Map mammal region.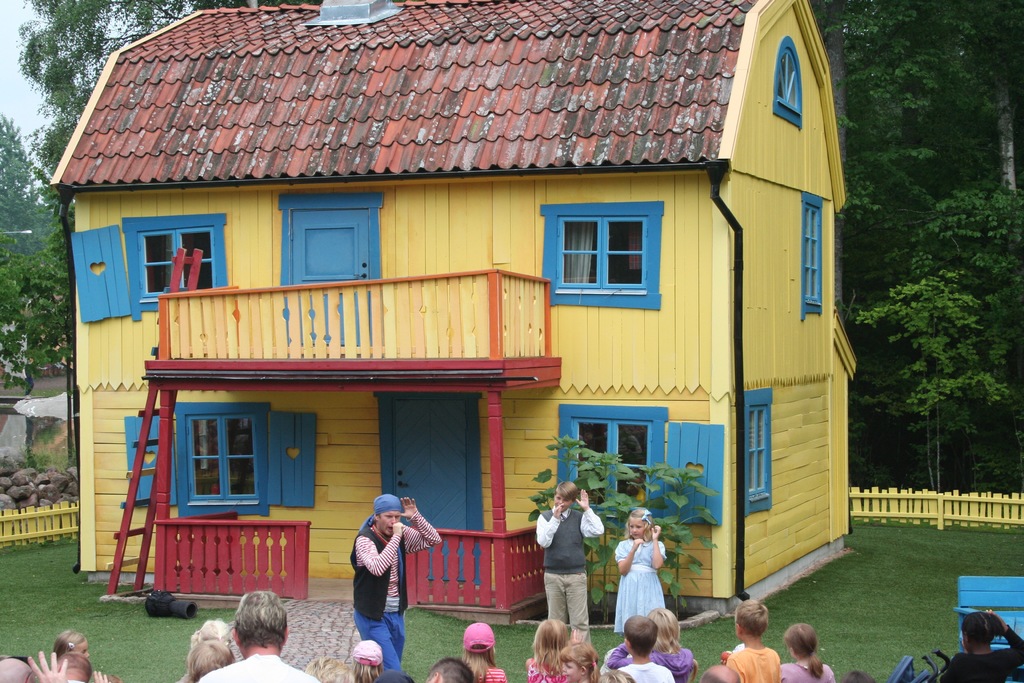
Mapped to <box>610,608,694,682</box>.
